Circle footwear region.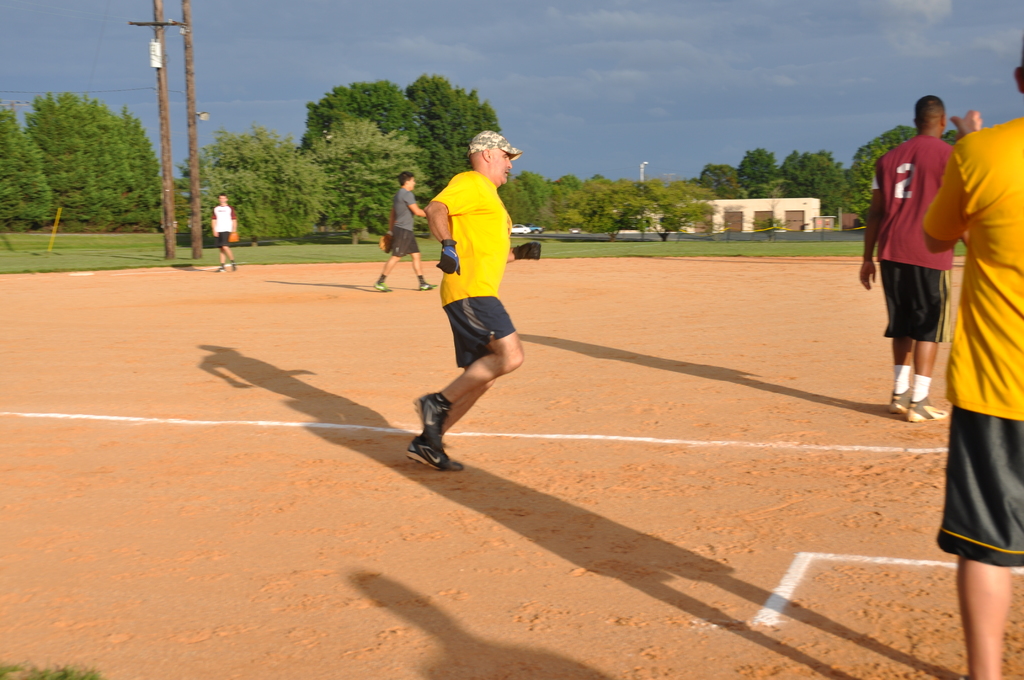
Region: left=891, top=393, right=910, bottom=417.
